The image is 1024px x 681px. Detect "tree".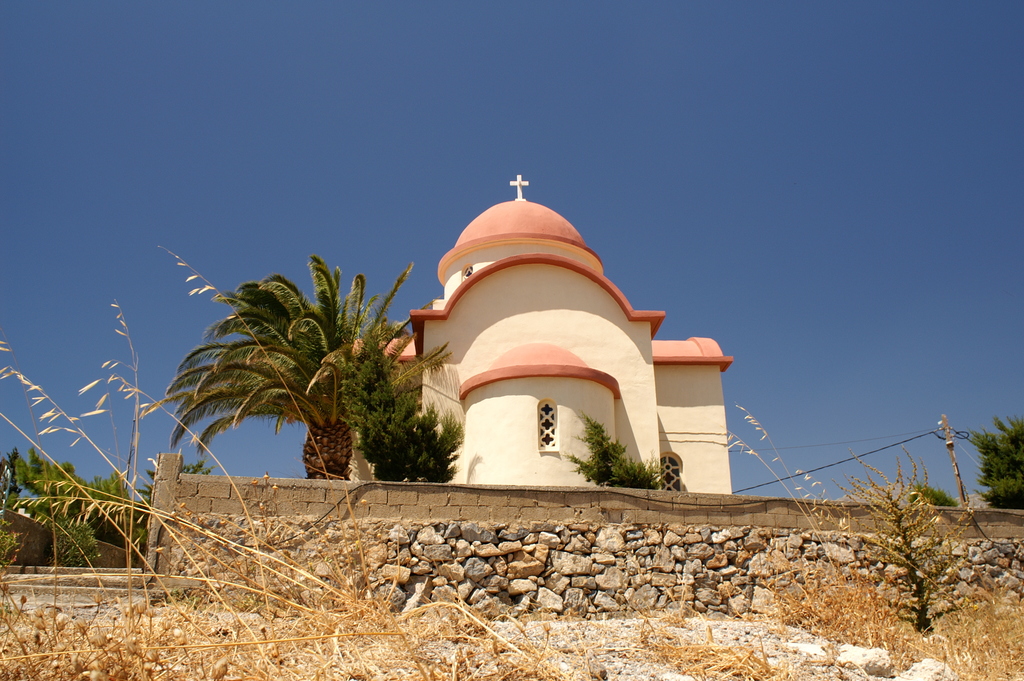
Detection: rect(157, 252, 452, 479).
